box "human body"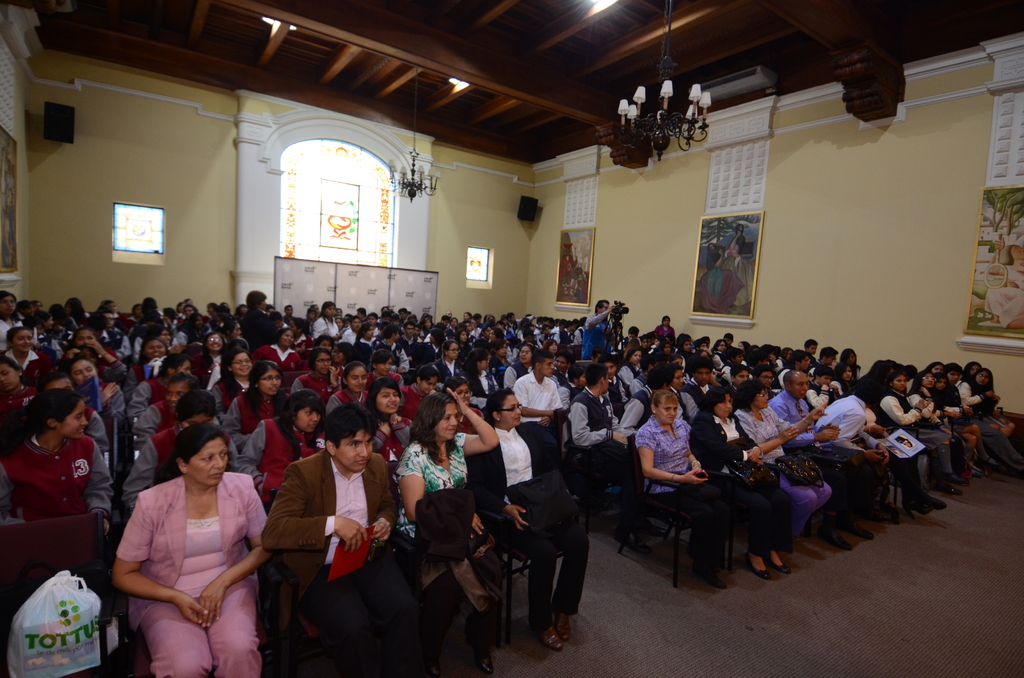
BBox(632, 384, 753, 585)
